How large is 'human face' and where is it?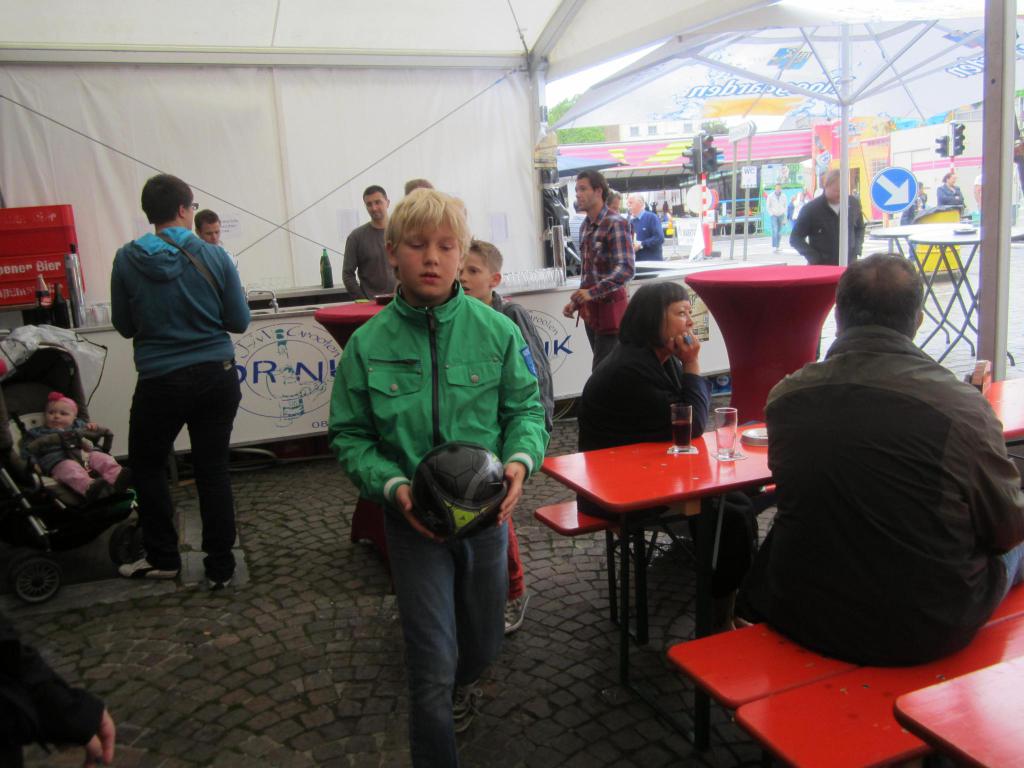
Bounding box: (left=397, top=218, right=460, bottom=296).
